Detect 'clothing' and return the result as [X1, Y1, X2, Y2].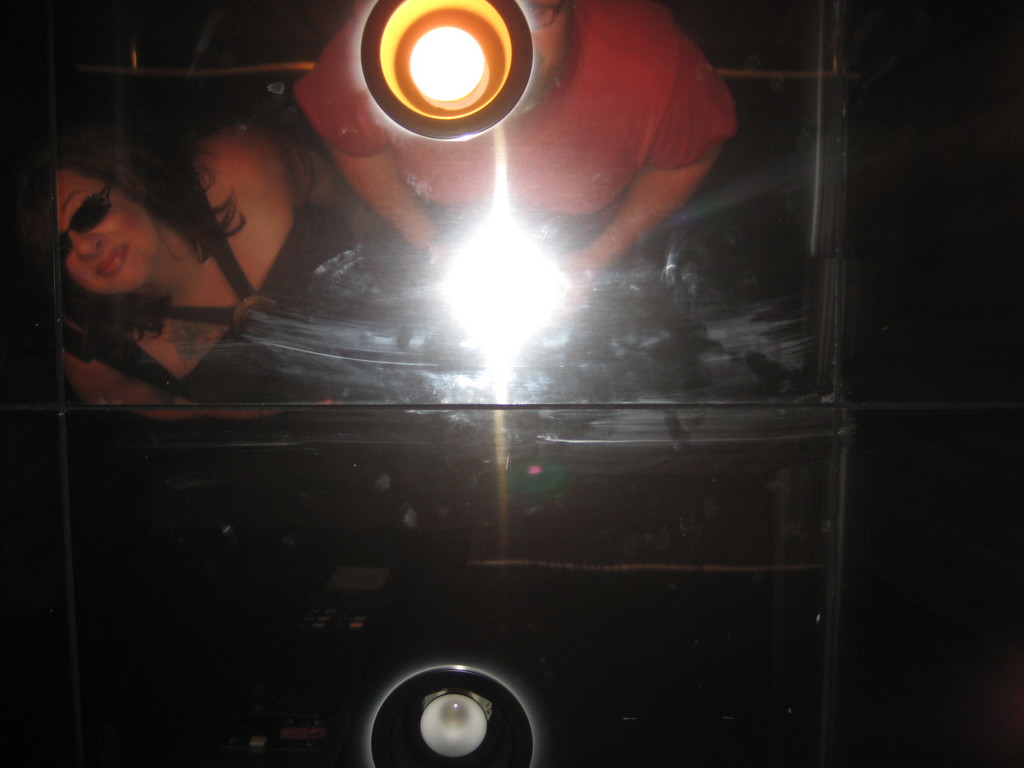
[289, 0, 728, 246].
